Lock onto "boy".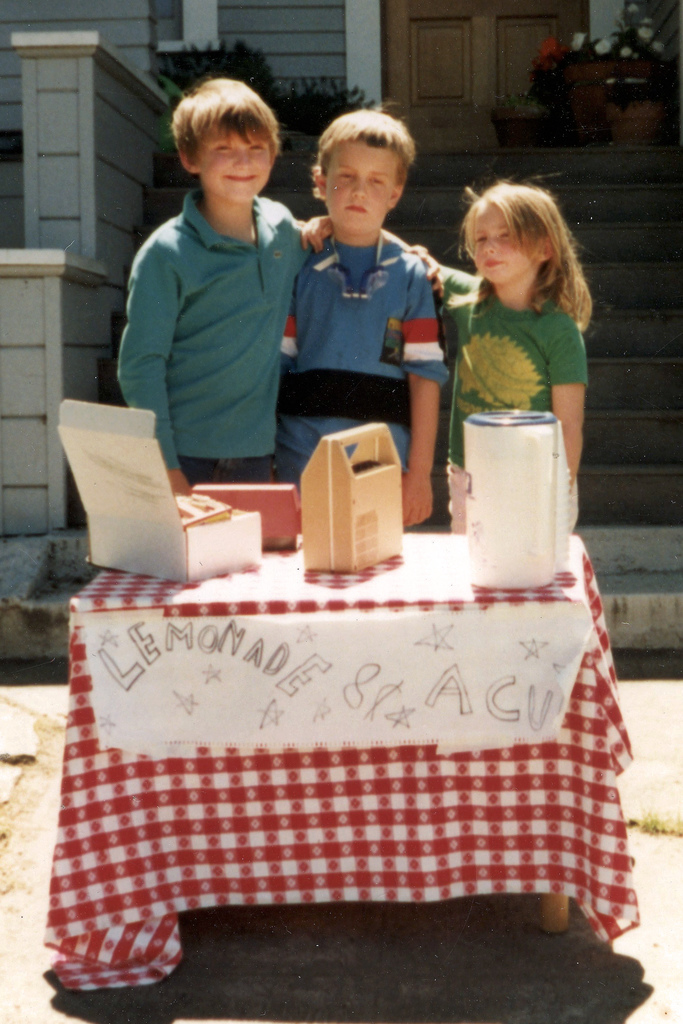
Locked: bbox=(113, 74, 306, 509).
